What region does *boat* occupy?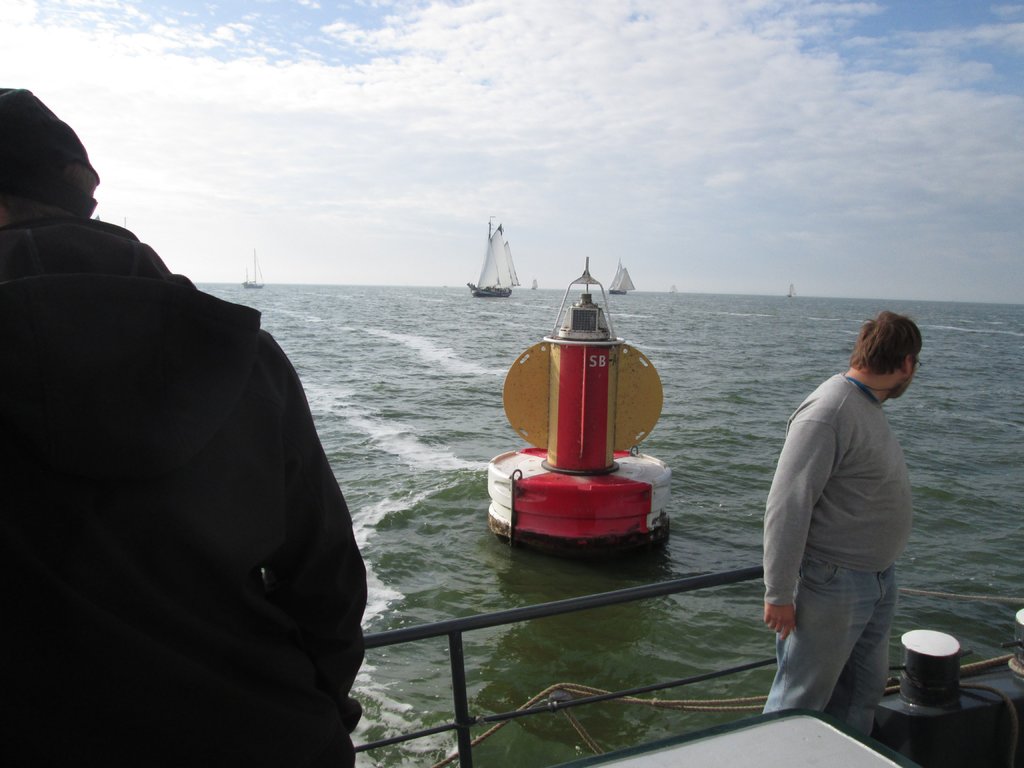
box=[604, 257, 636, 295].
